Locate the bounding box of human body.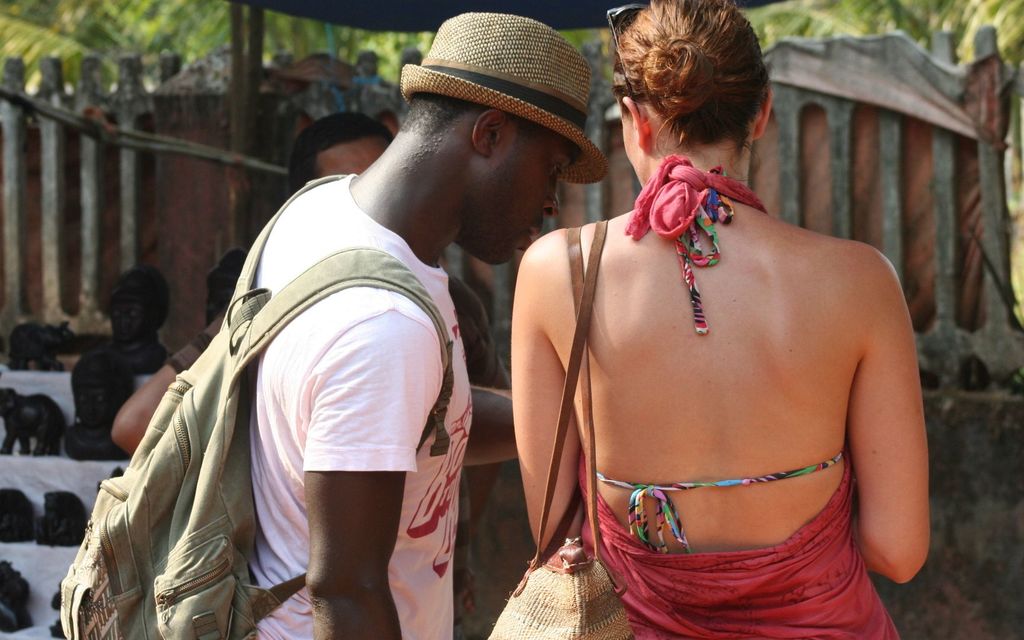
Bounding box: box(76, 271, 172, 454).
